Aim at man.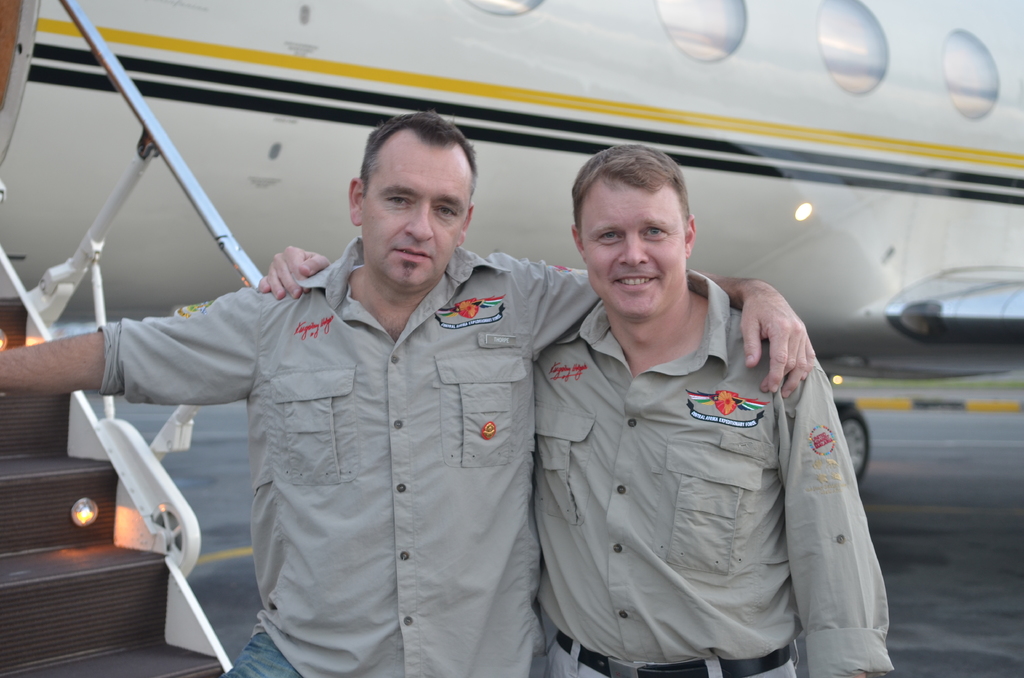
Aimed at {"x1": 0, "y1": 111, "x2": 817, "y2": 677}.
